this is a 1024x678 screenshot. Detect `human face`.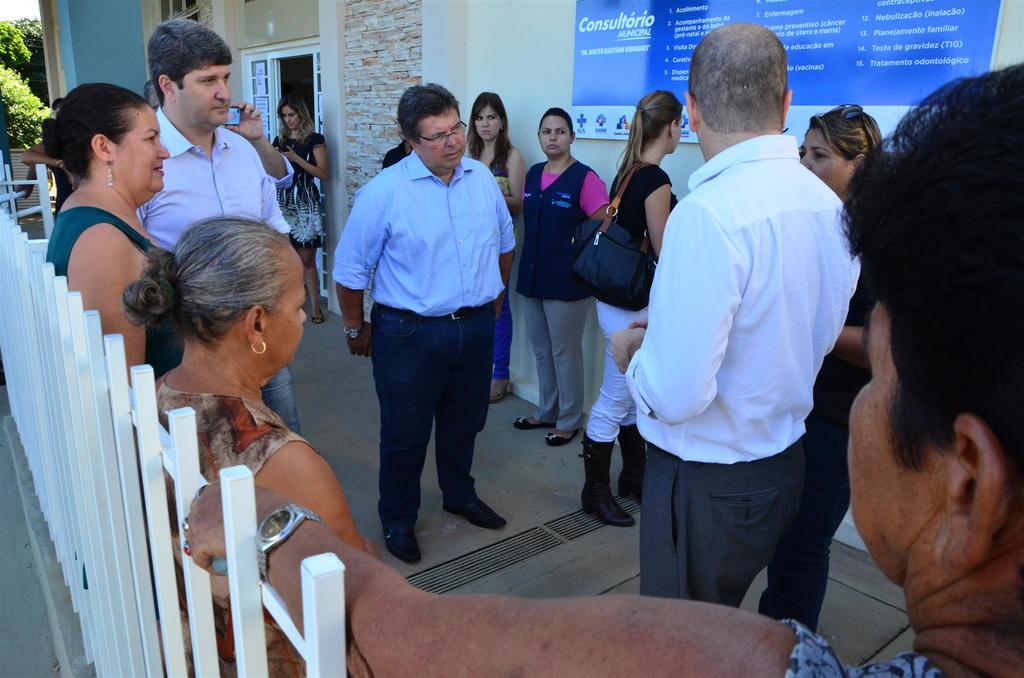
418,105,470,169.
